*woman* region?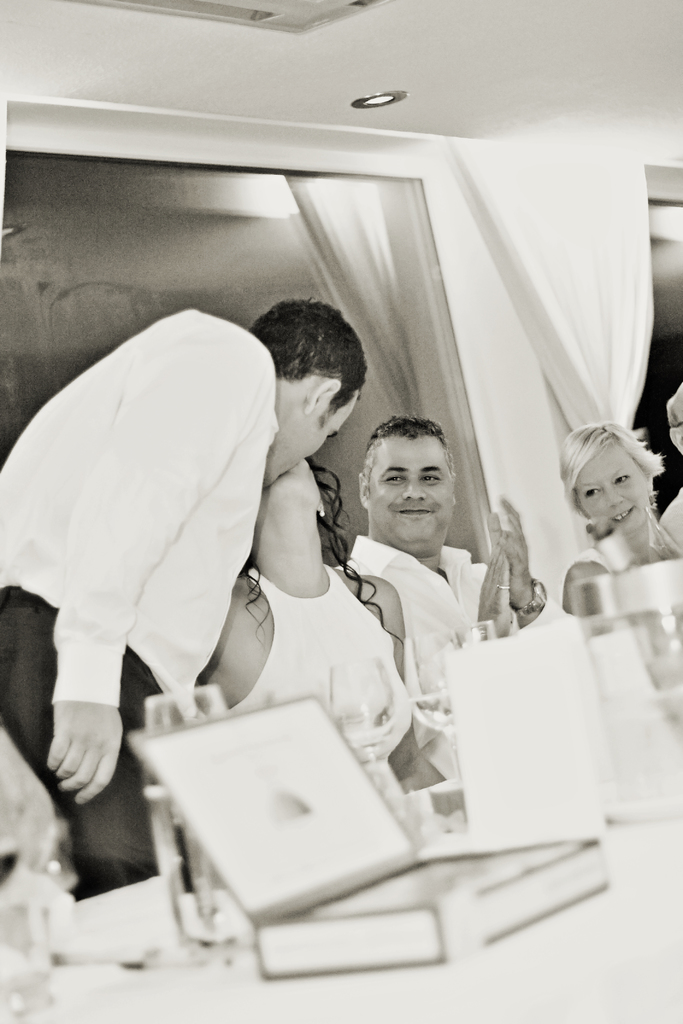
rect(563, 417, 682, 614)
